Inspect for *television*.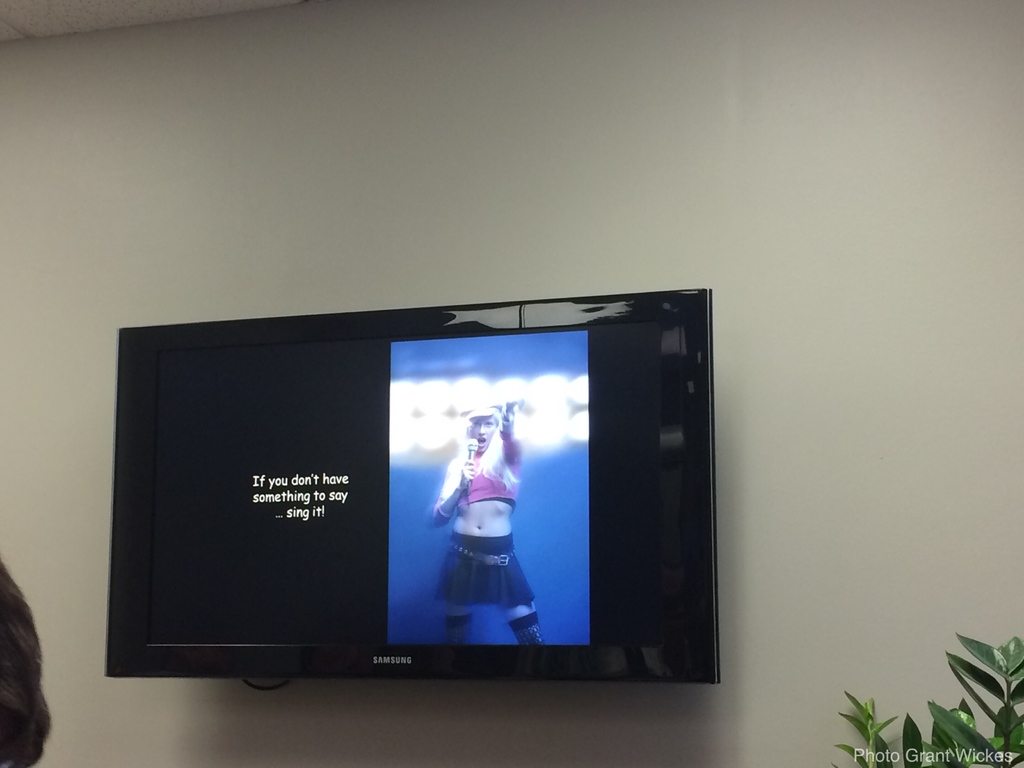
Inspection: pyautogui.locateOnScreen(99, 286, 719, 684).
